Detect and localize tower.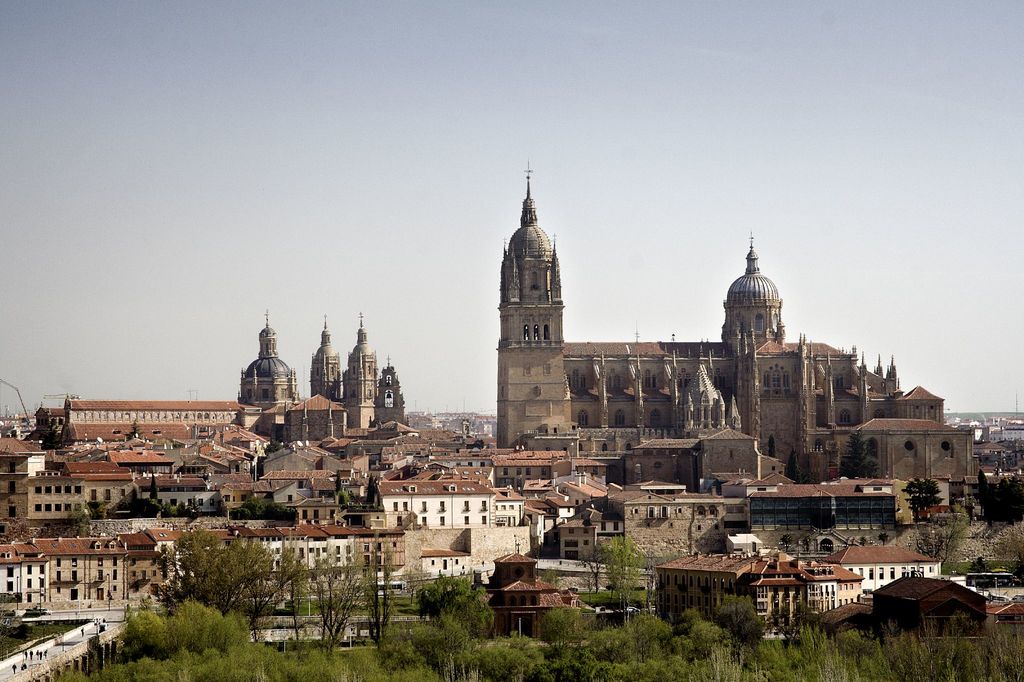
Localized at select_region(479, 160, 585, 387).
